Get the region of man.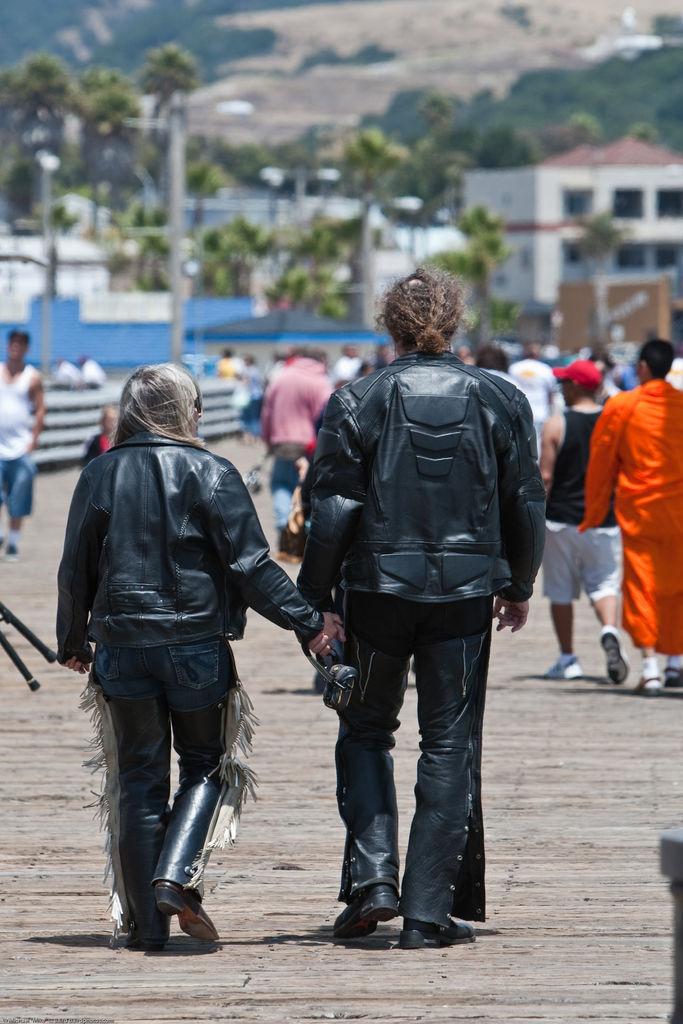
254 340 354 548.
